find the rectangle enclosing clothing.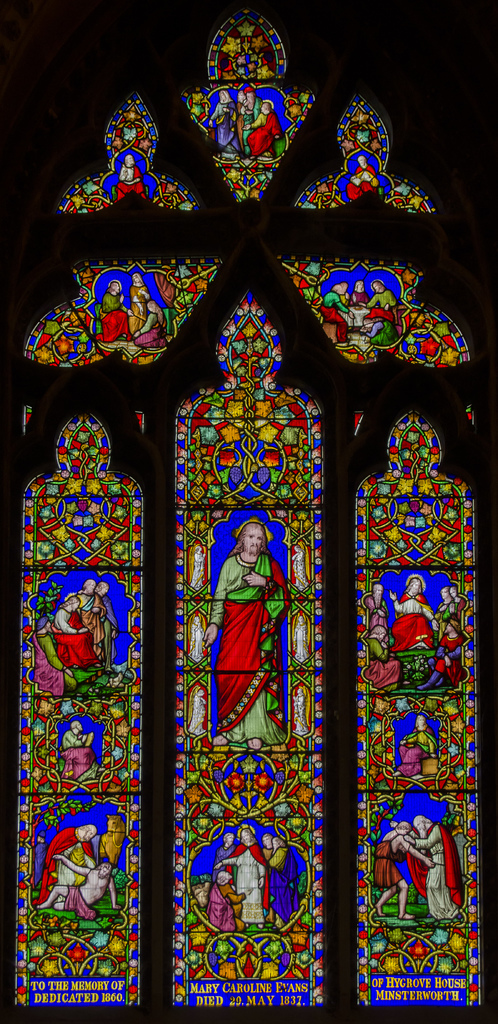
left=201, top=506, right=287, bottom=724.
